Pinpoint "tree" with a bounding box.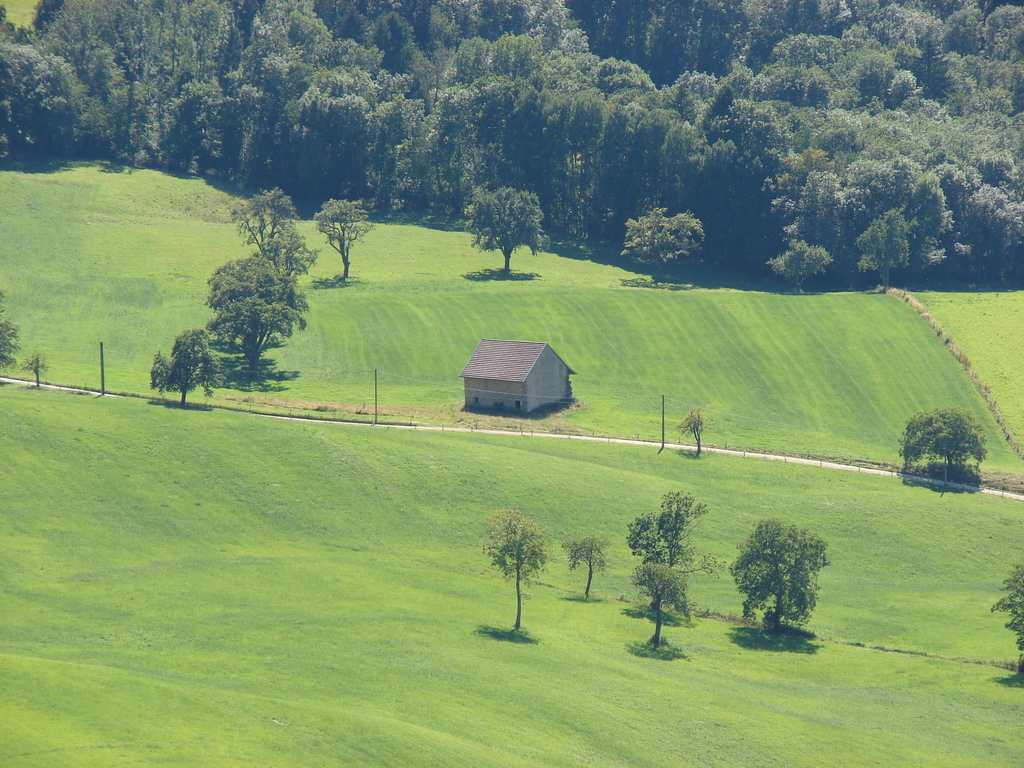
locate(465, 181, 542, 269).
